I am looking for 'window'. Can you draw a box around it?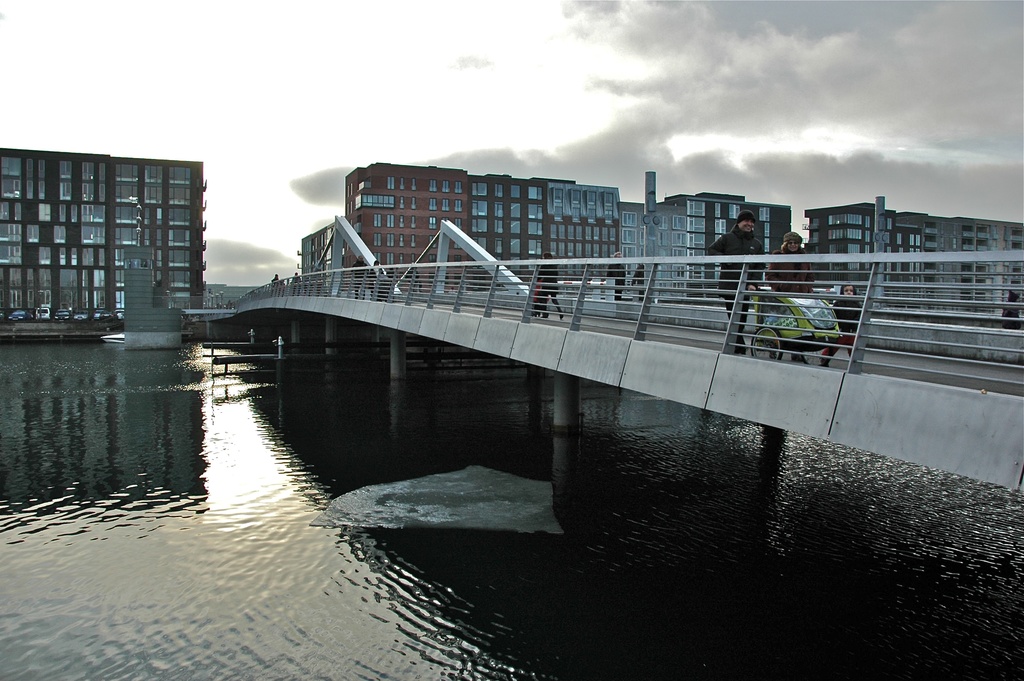
Sure, the bounding box is 976, 278, 987, 285.
